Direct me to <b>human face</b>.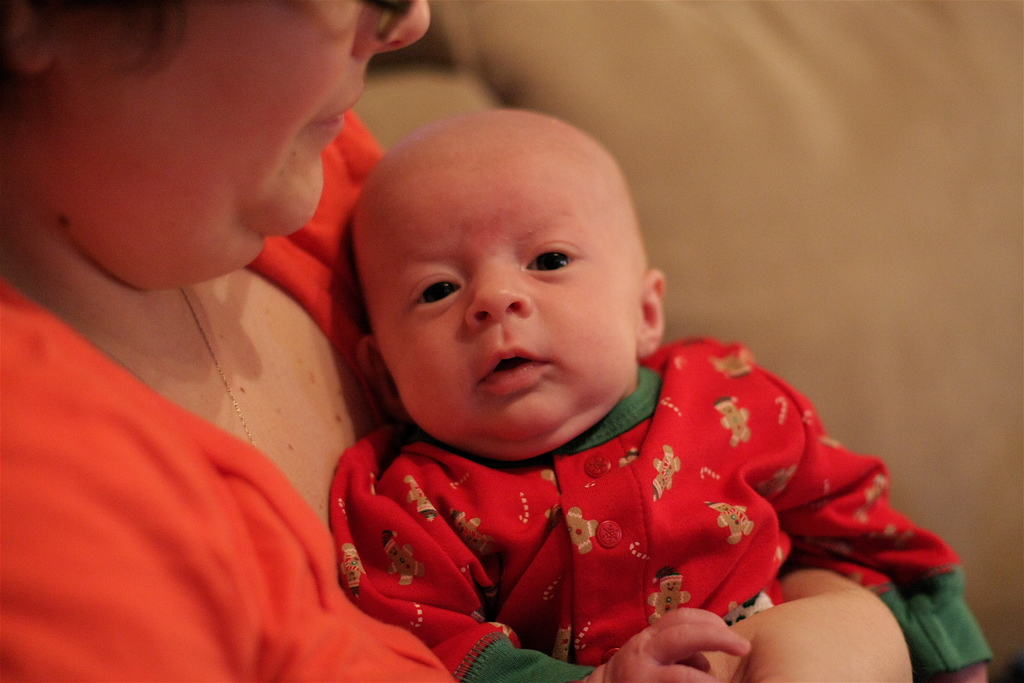
Direction: <region>40, 0, 435, 243</region>.
